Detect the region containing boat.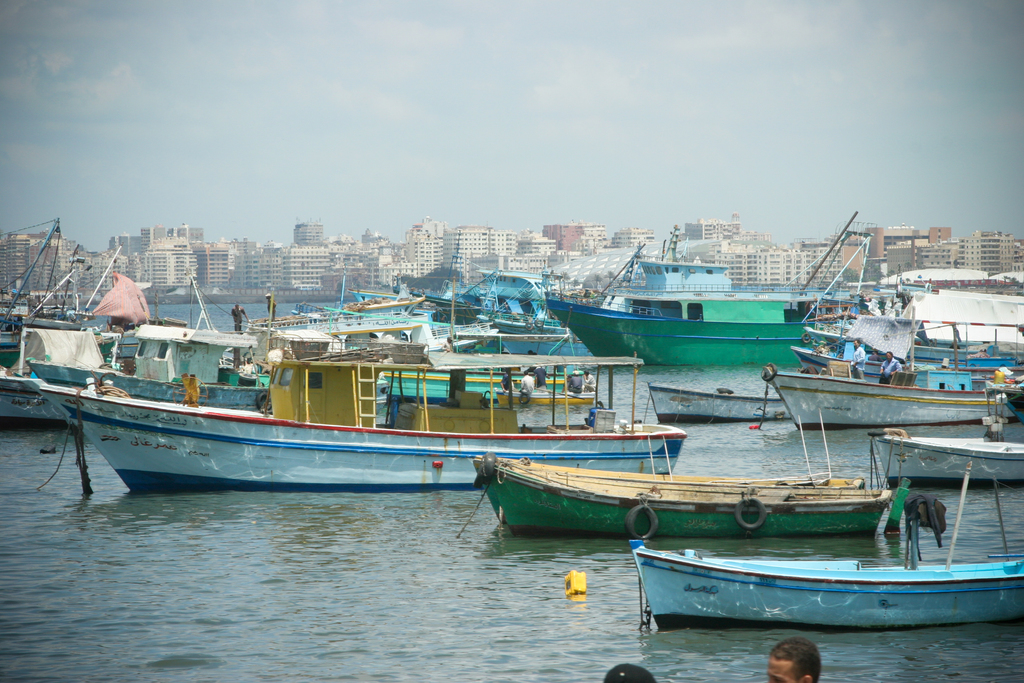
[left=796, top=292, right=1023, bottom=352].
